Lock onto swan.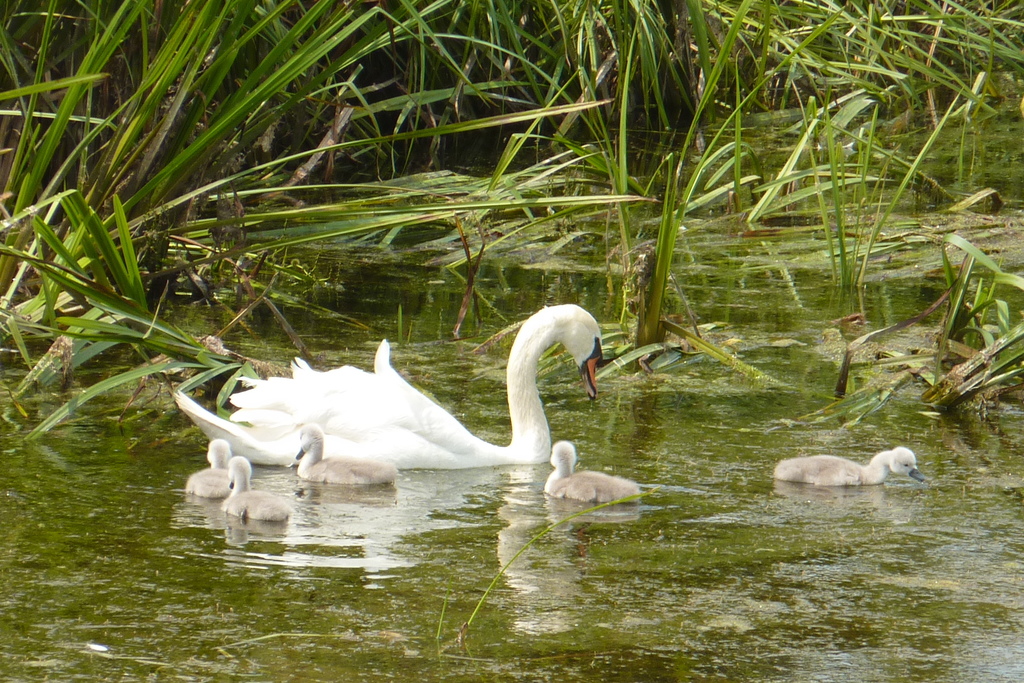
Locked: {"left": 294, "top": 417, "right": 399, "bottom": 488}.
